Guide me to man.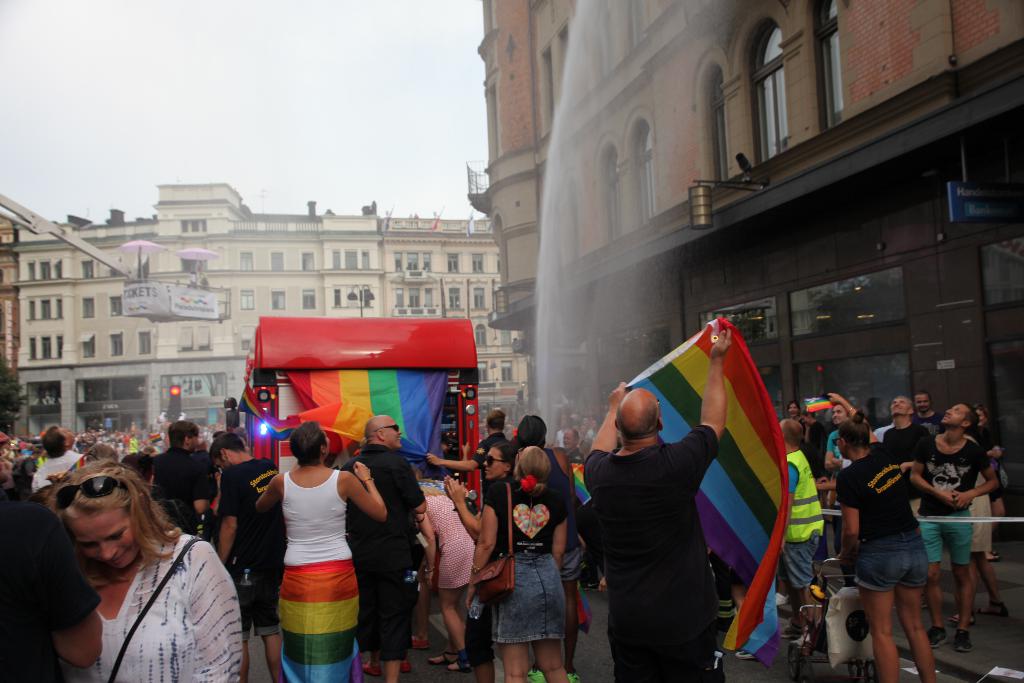
Guidance: <box>150,416,211,539</box>.
